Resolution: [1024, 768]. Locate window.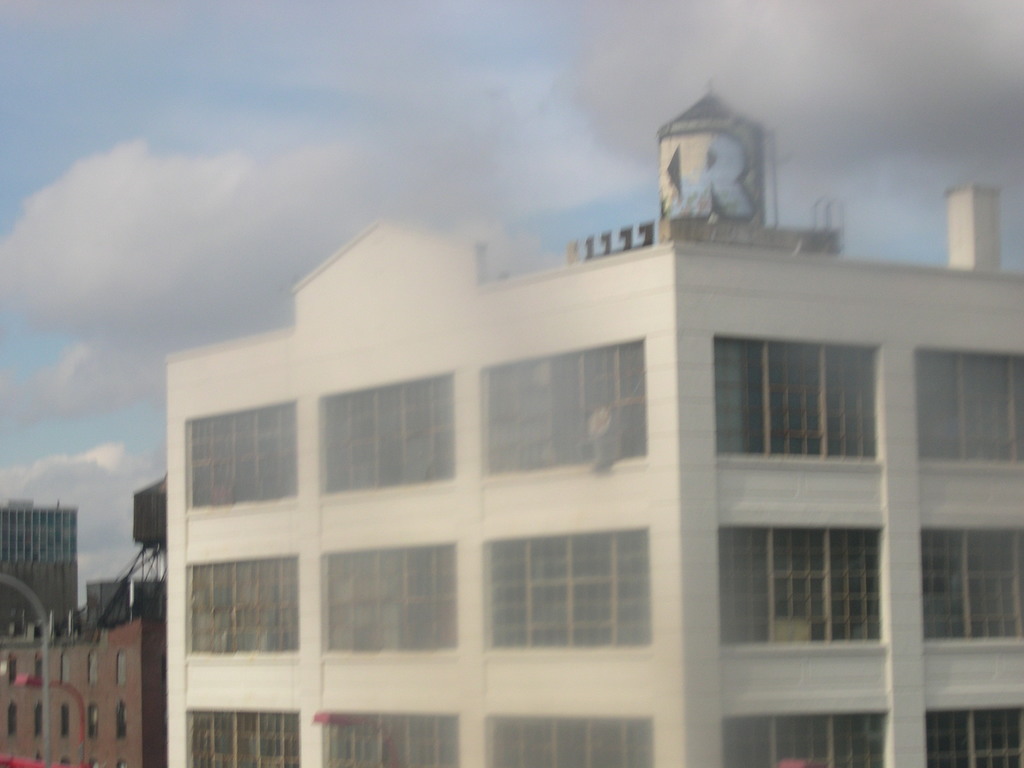
pyautogui.locateOnScreen(88, 703, 102, 740).
